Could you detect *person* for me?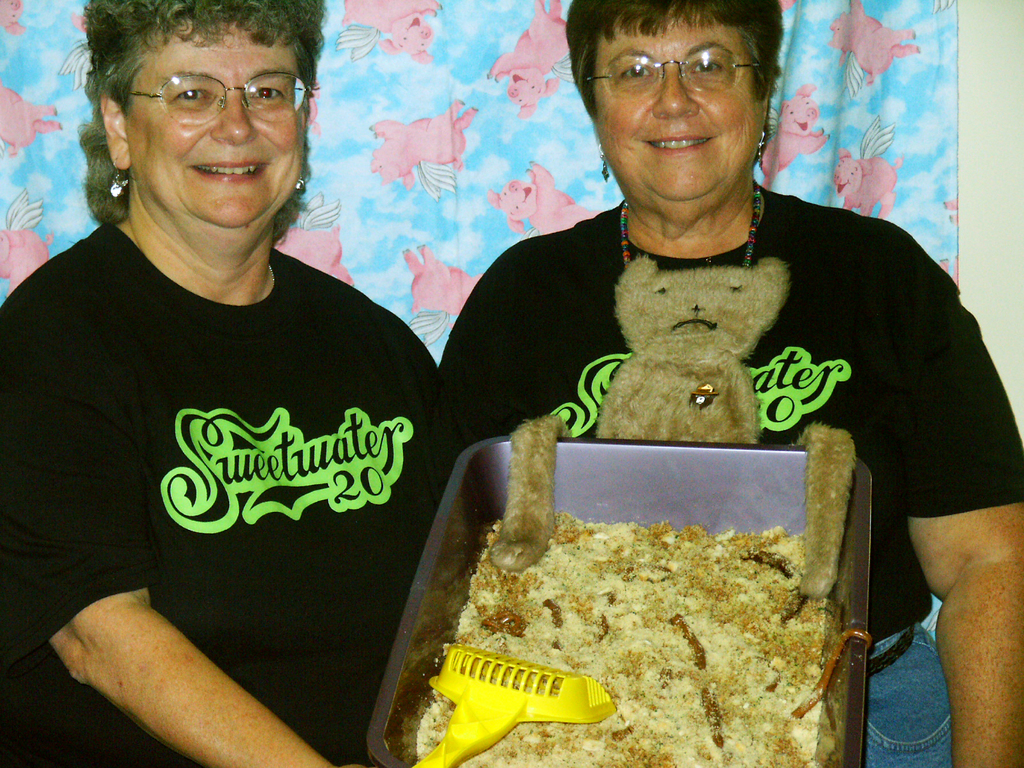
Detection result: region(0, 0, 447, 767).
